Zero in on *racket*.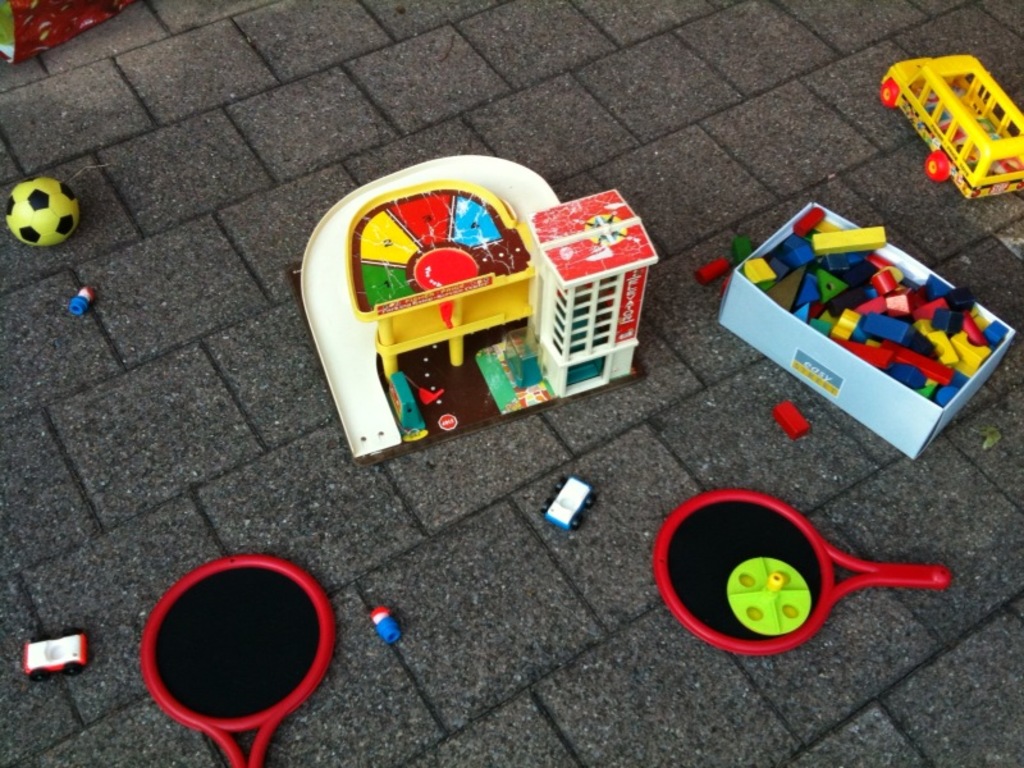
Zeroed in: bbox=[649, 489, 954, 655].
